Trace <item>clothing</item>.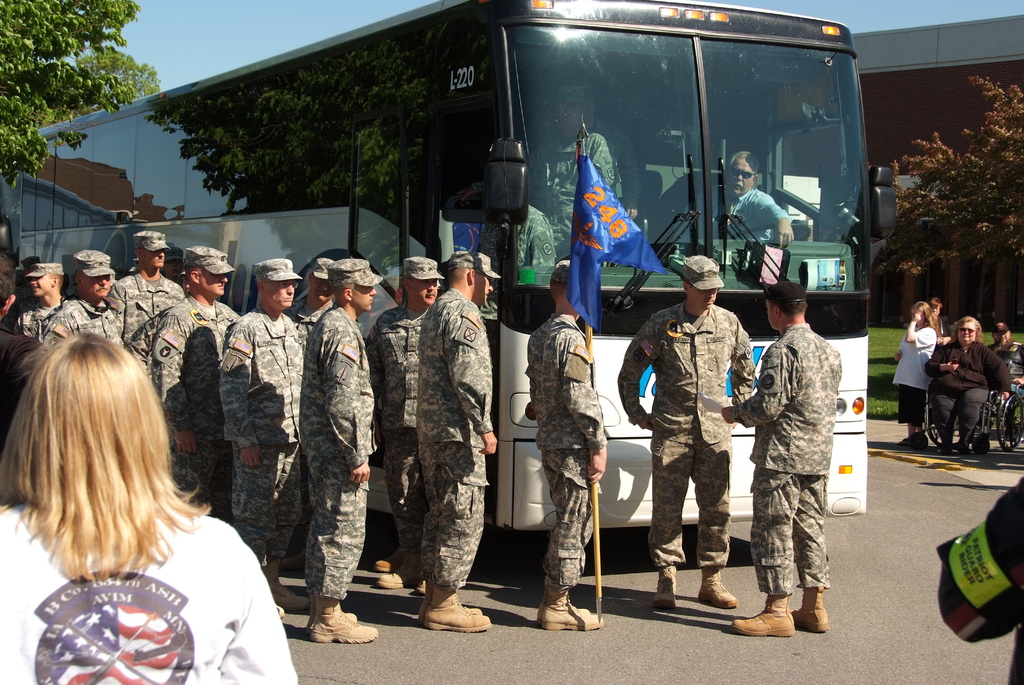
Traced to region(416, 278, 496, 584).
